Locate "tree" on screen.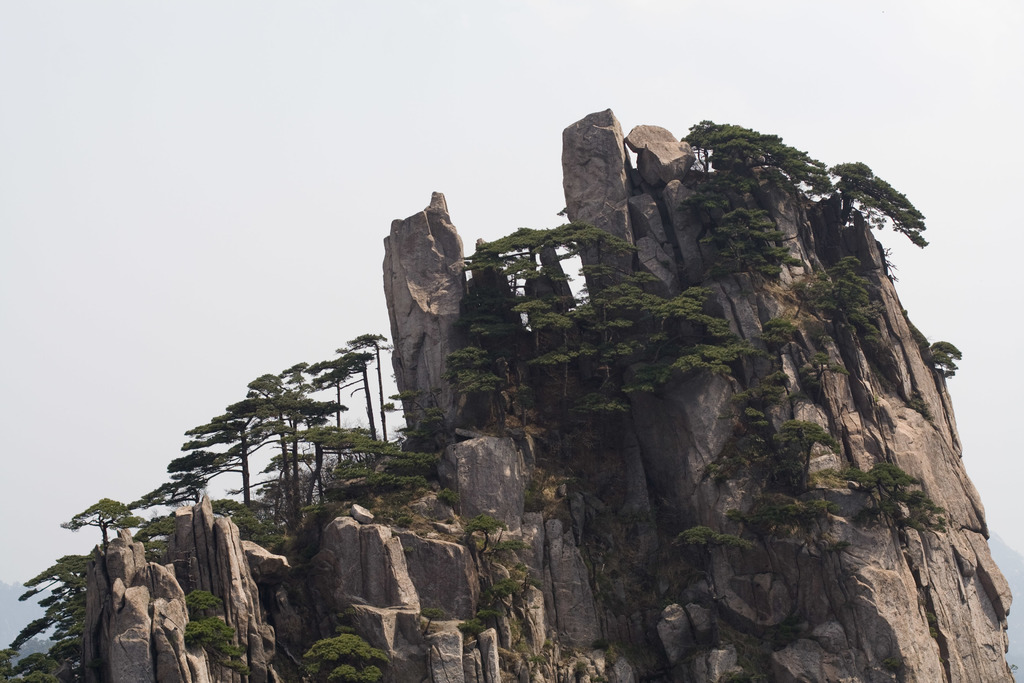
On screen at detection(134, 512, 180, 559).
